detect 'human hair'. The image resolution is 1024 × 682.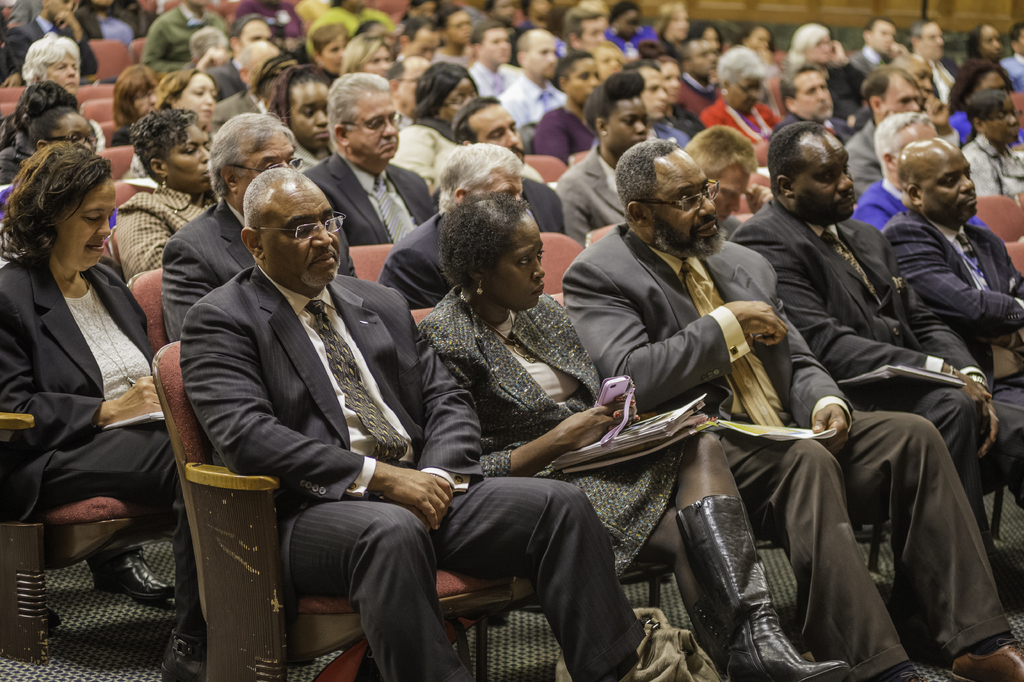
l=351, t=17, r=381, b=41.
